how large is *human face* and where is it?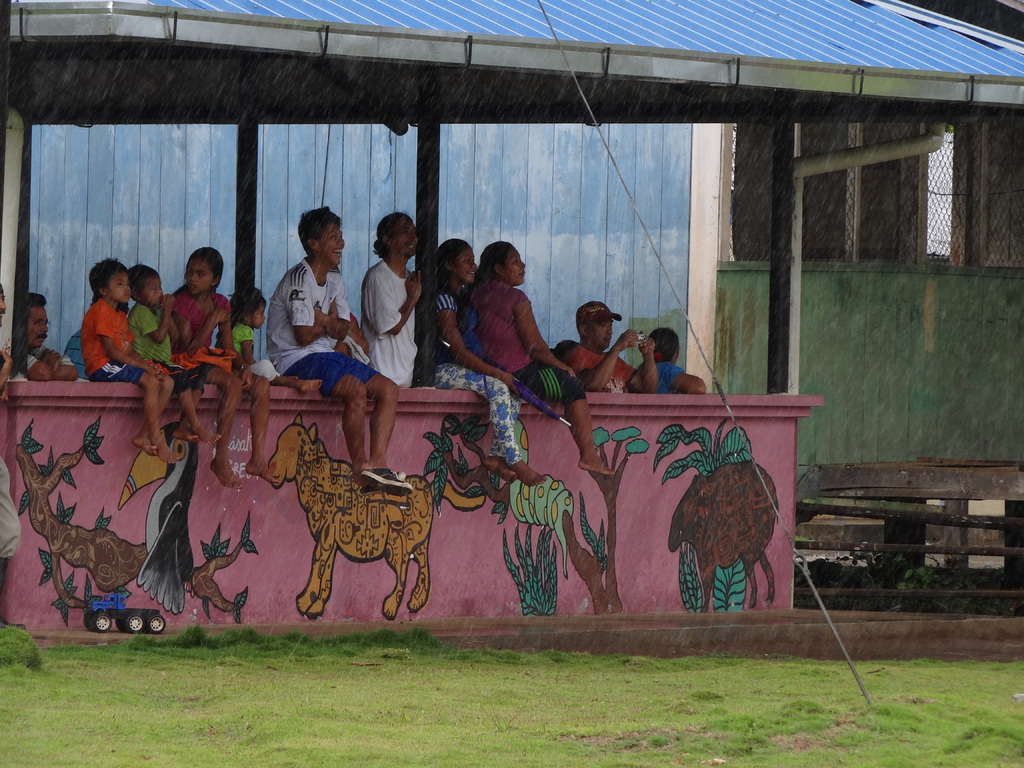
Bounding box: locate(447, 245, 479, 290).
